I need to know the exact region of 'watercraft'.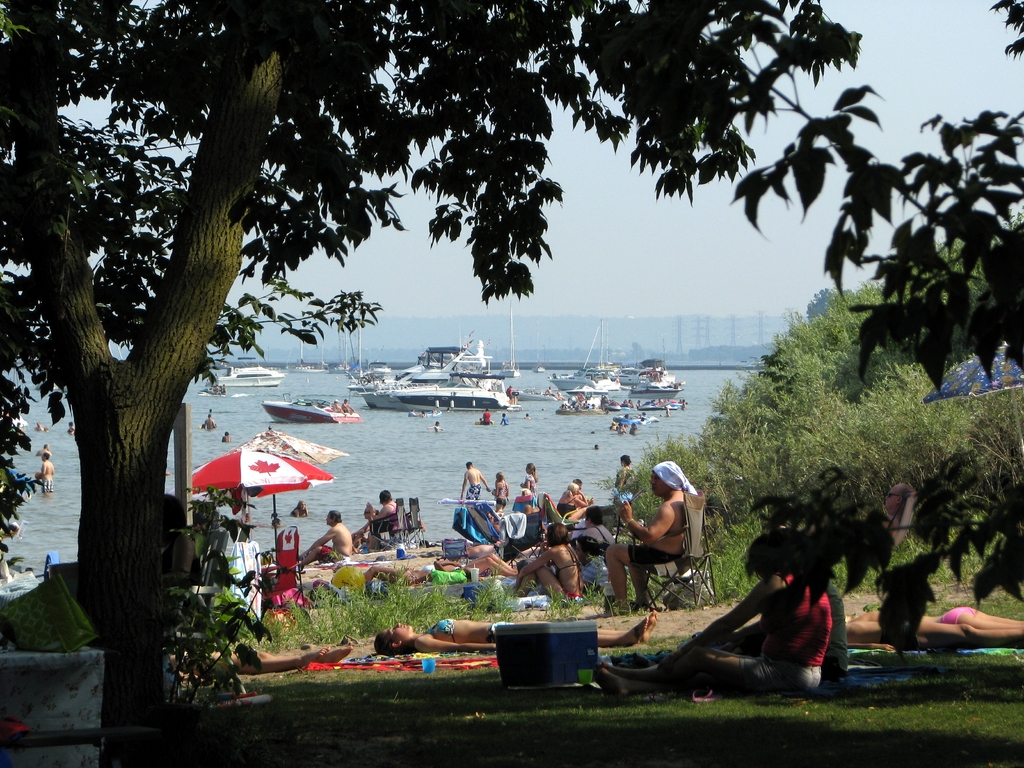
Region: box(264, 399, 365, 424).
